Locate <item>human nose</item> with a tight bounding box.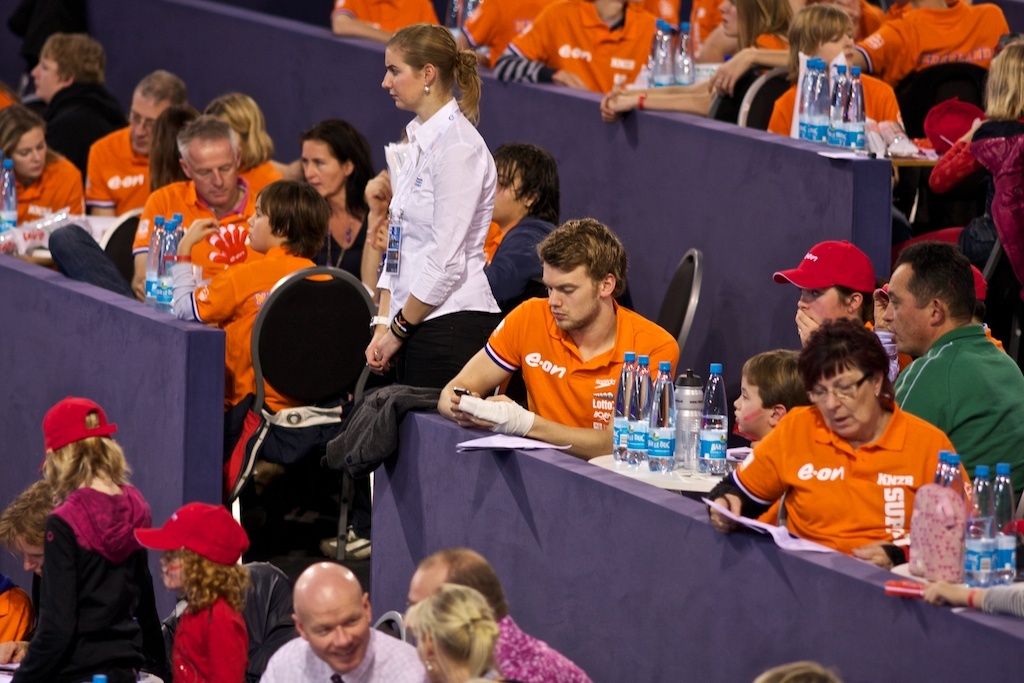
crop(797, 292, 812, 313).
